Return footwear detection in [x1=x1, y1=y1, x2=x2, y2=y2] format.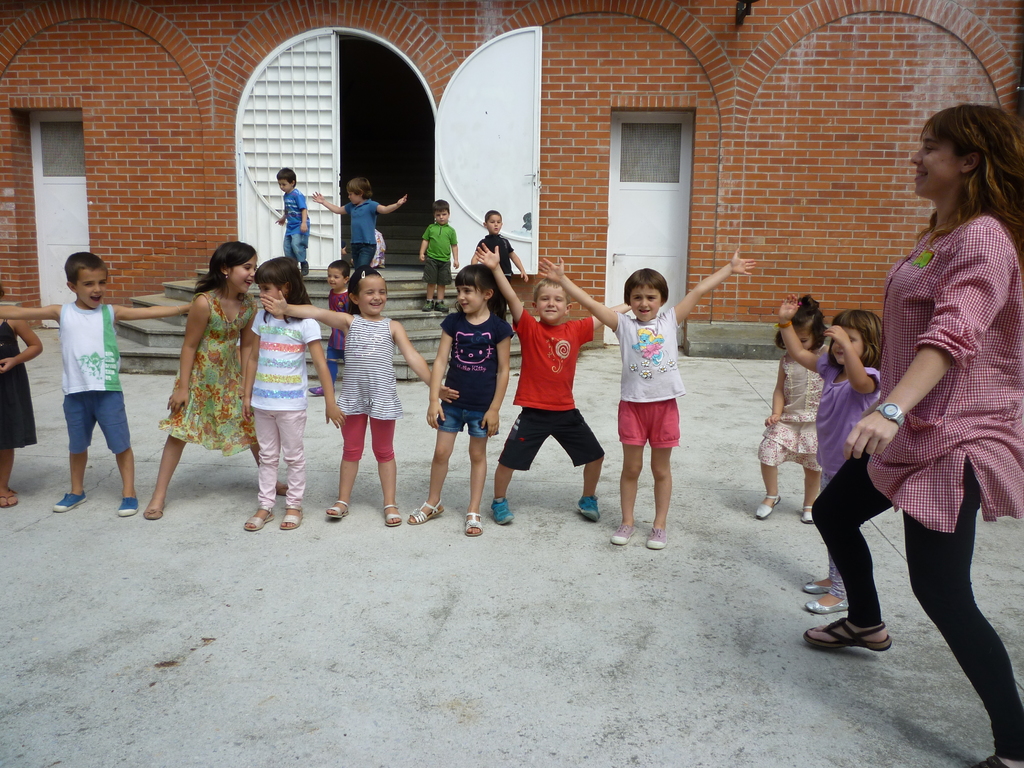
[x1=493, y1=499, x2=509, y2=527].
